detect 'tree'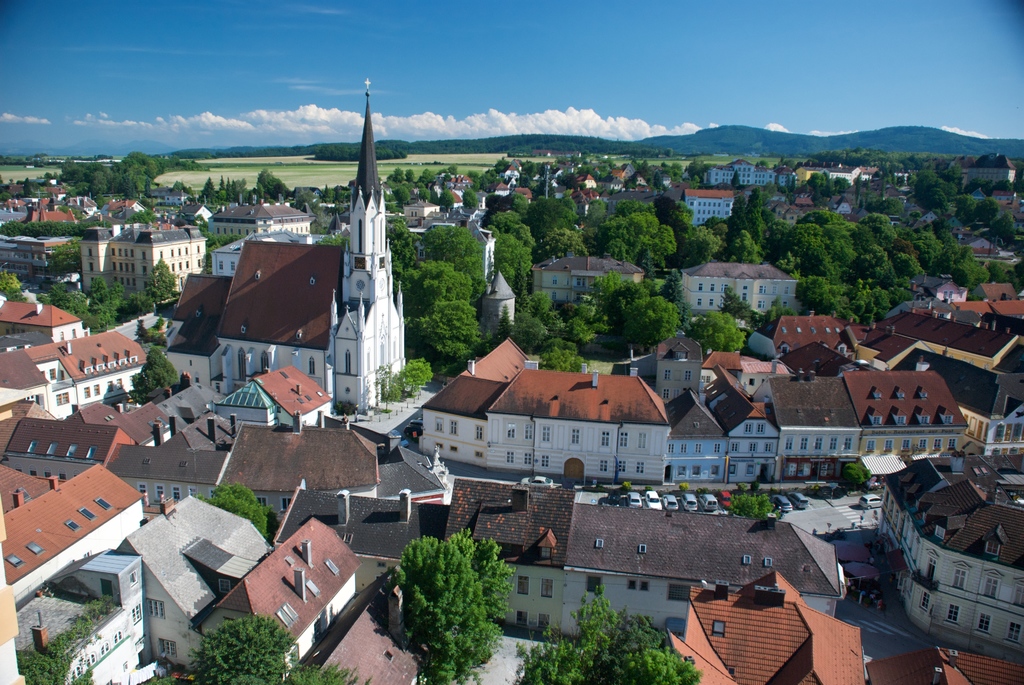
x1=721 y1=477 x2=782 y2=521
